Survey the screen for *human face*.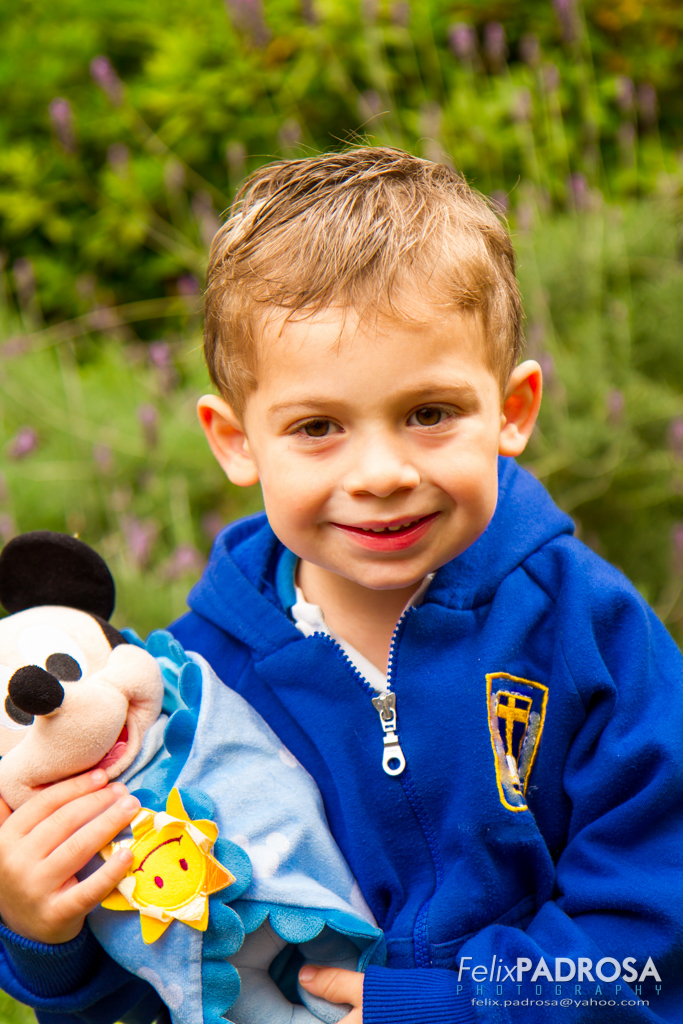
Survey found: region(243, 295, 495, 595).
